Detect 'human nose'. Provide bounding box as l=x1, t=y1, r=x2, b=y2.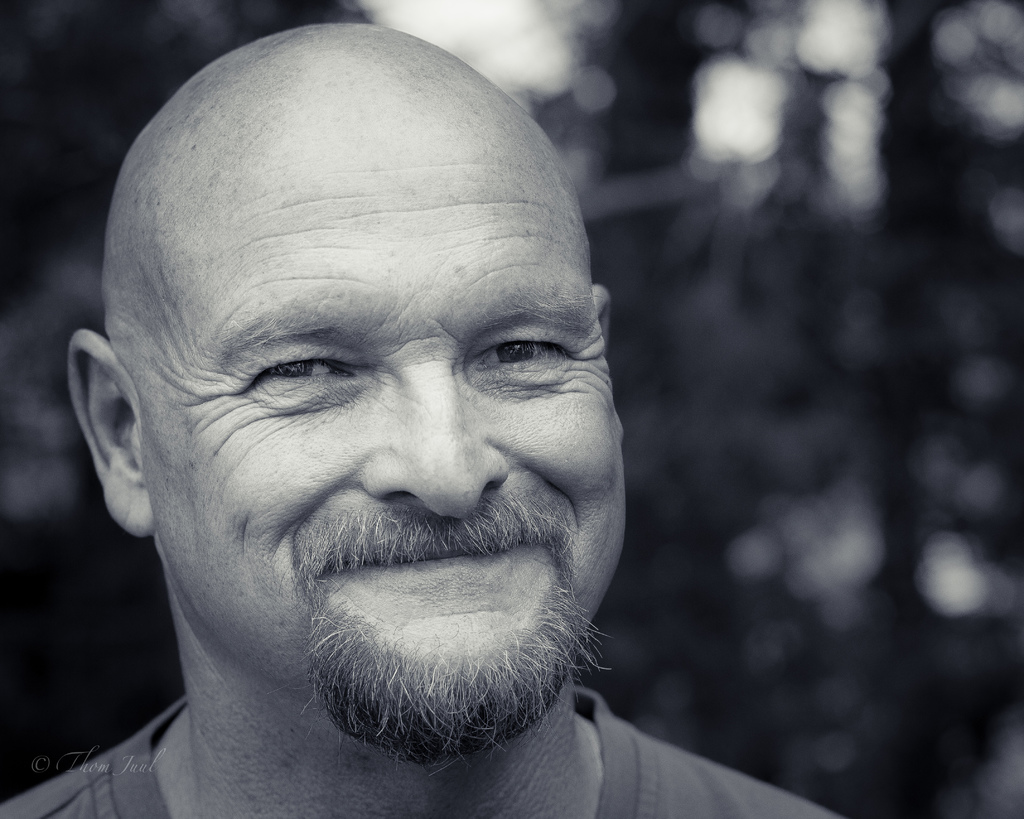
l=355, t=362, r=513, b=525.
